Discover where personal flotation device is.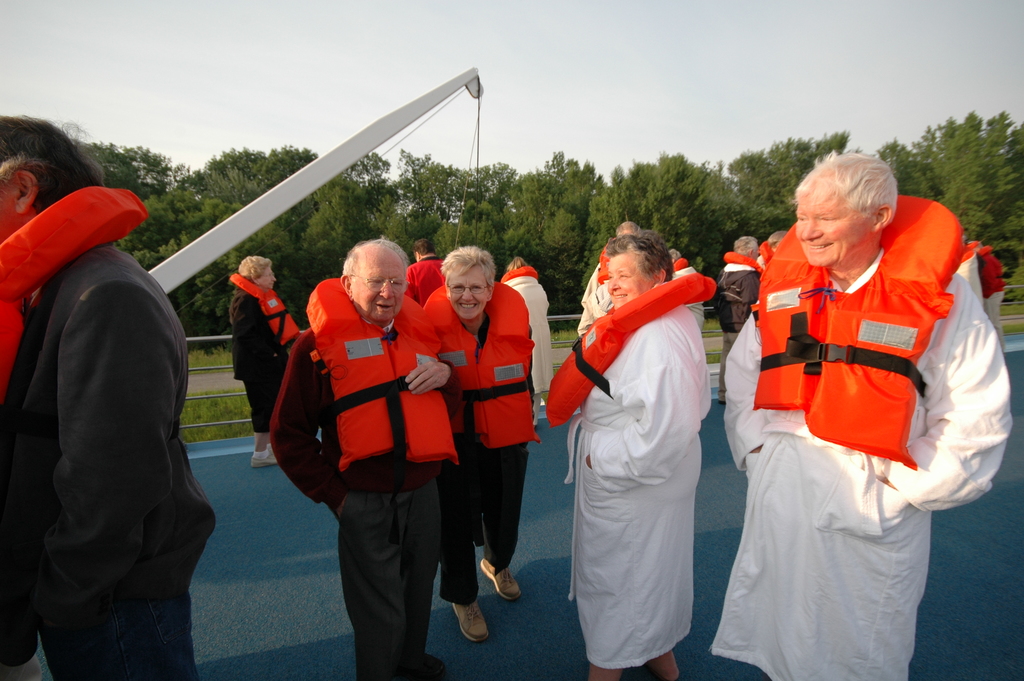
Discovered at <bbox>305, 272, 455, 466</bbox>.
